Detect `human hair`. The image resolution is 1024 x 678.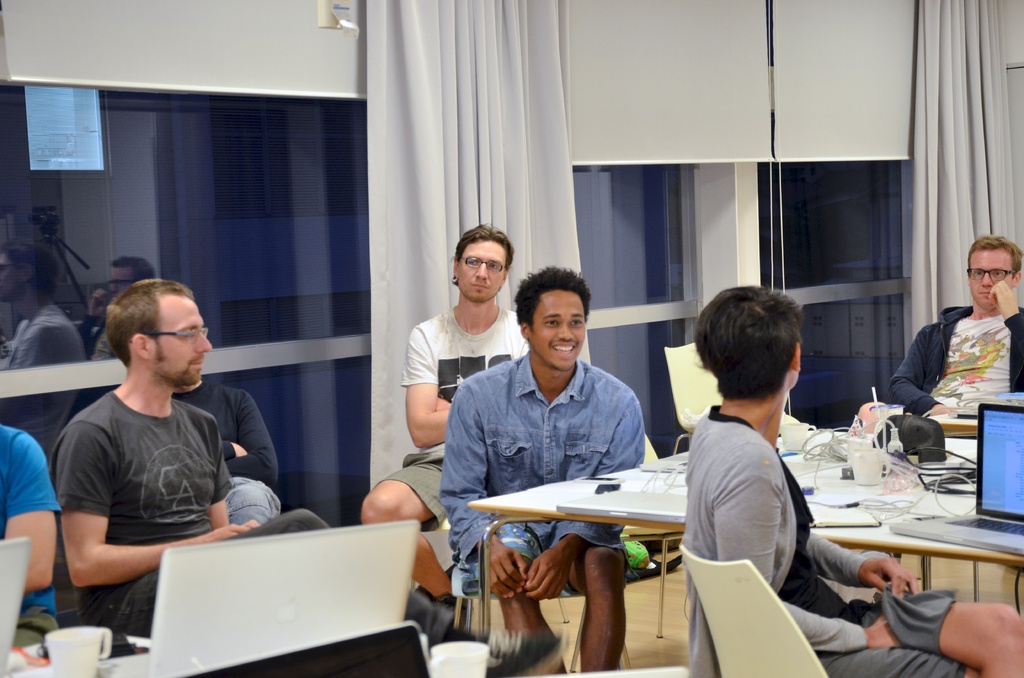
<region>966, 236, 1023, 280</region>.
